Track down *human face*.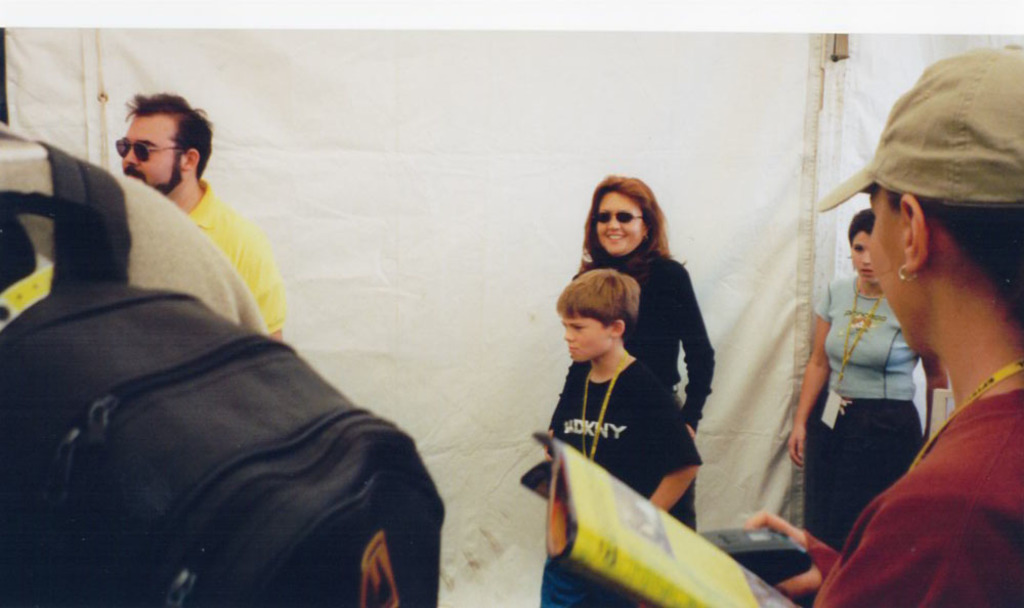
Tracked to l=587, t=175, r=652, b=259.
